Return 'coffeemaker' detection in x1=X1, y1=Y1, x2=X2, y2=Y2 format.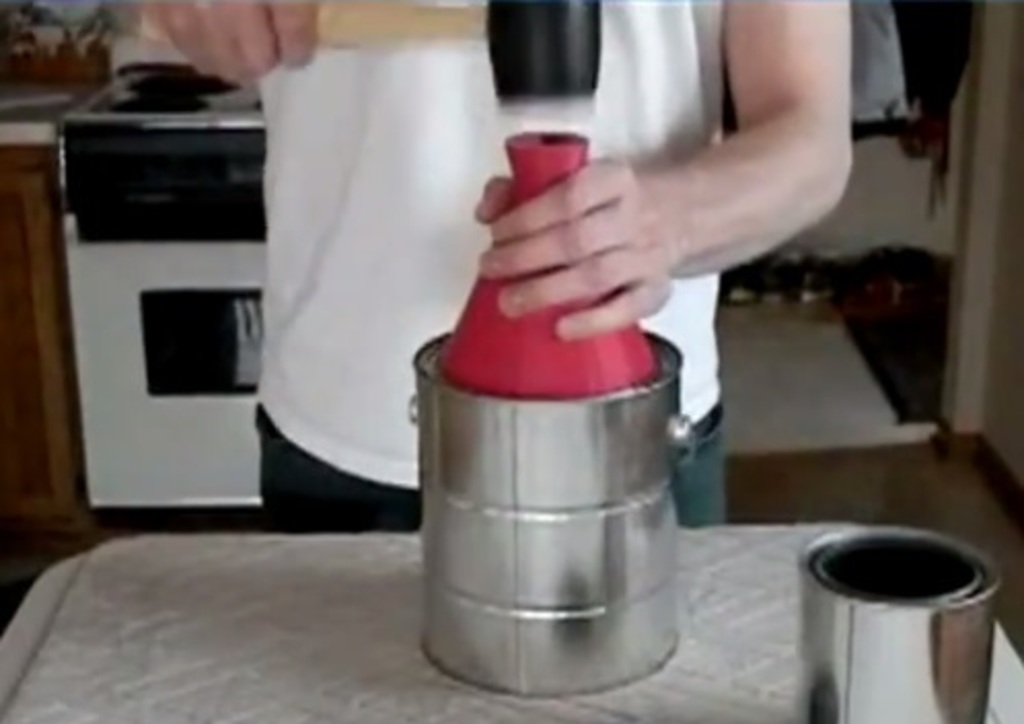
x1=382, y1=109, x2=804, y2=695.
